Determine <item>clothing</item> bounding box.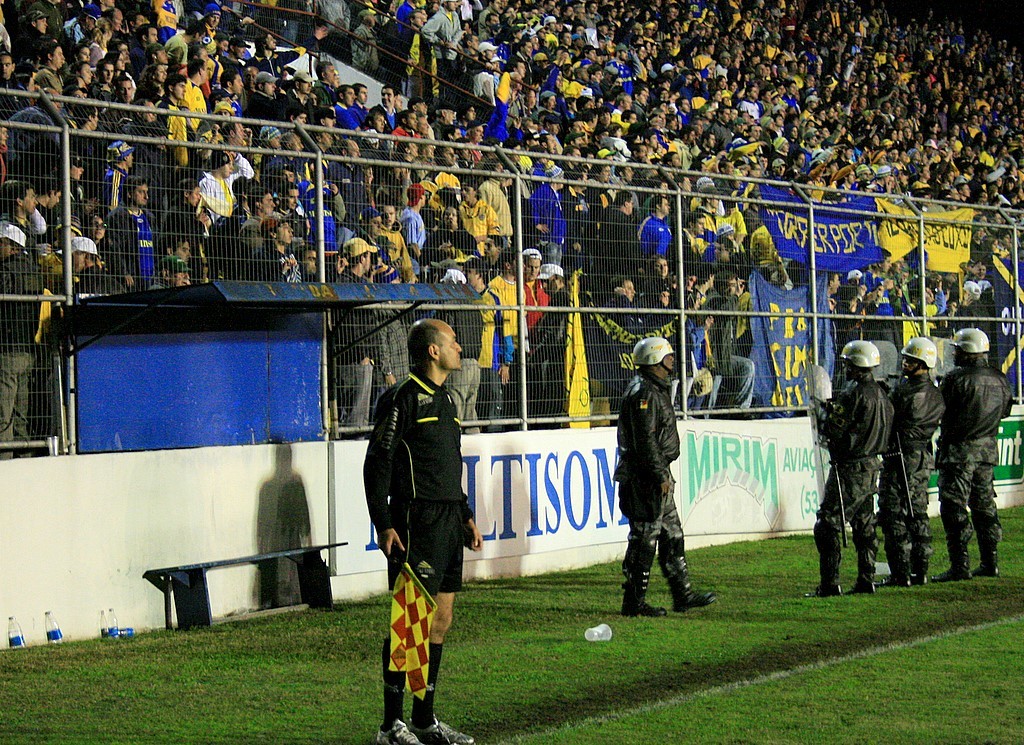
Determined: locate(812, 376, 896, 575).
